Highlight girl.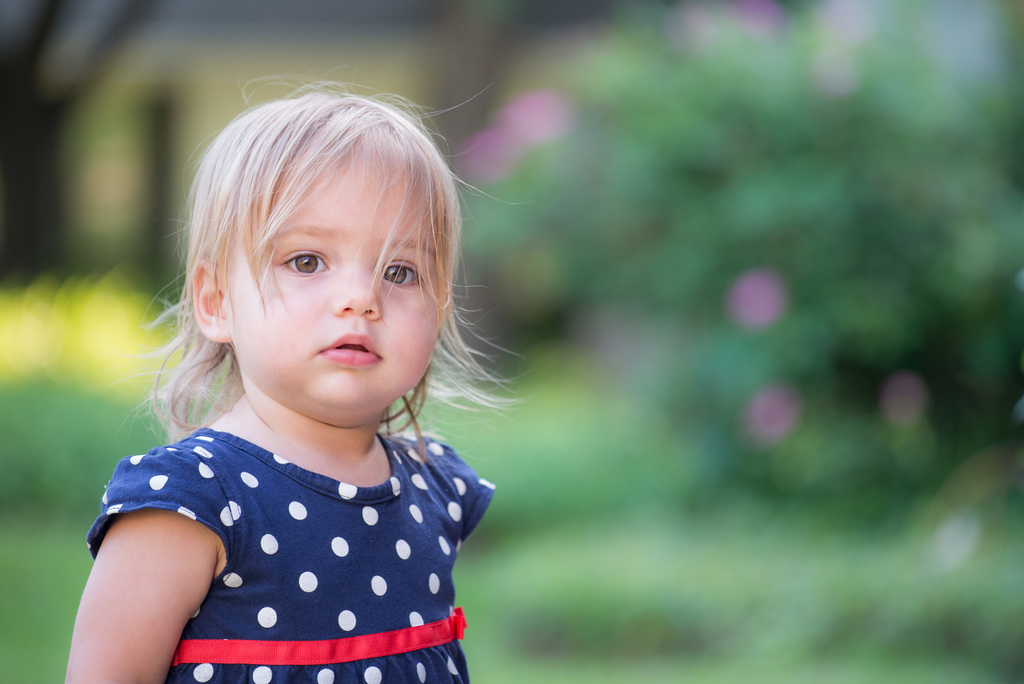
Highlighted region: box=[72, 60, 554, 683].
